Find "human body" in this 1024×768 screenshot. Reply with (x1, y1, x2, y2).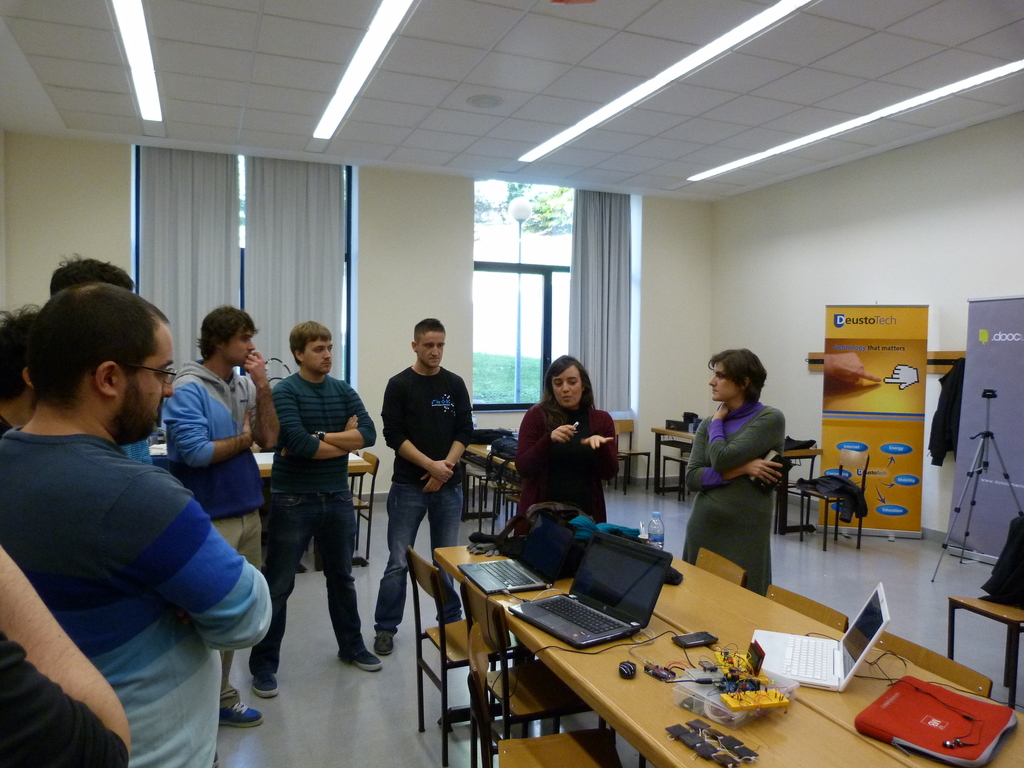
(251, 373, 384, 701).
